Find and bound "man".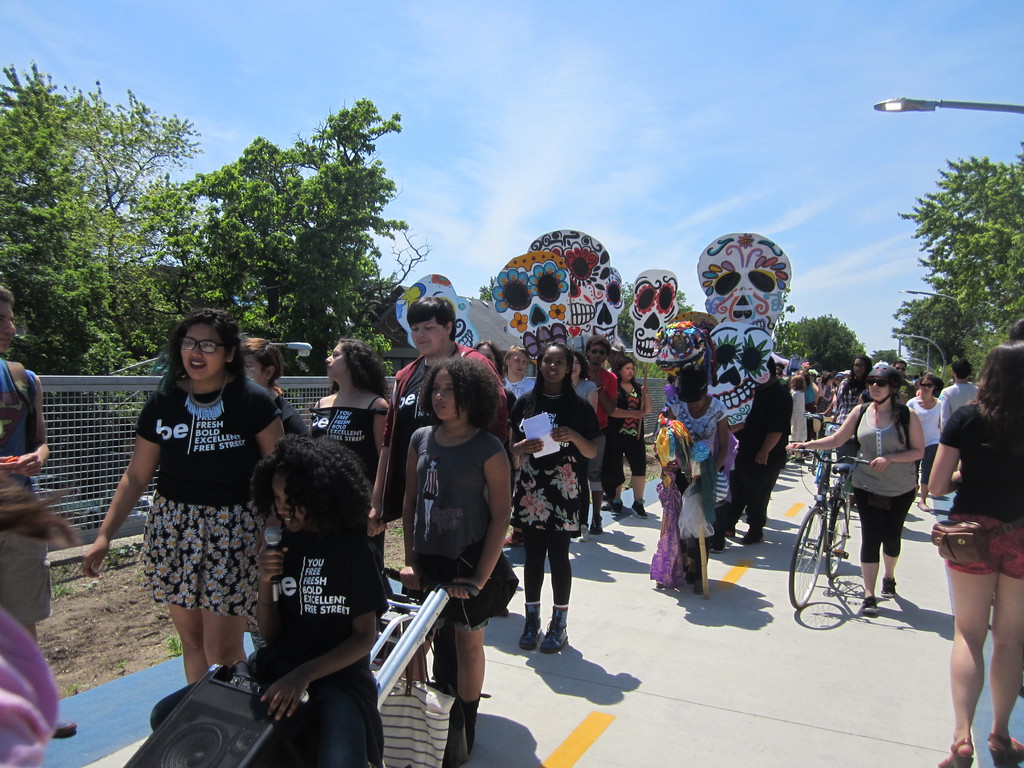
Bound: 502:347:536:396.
